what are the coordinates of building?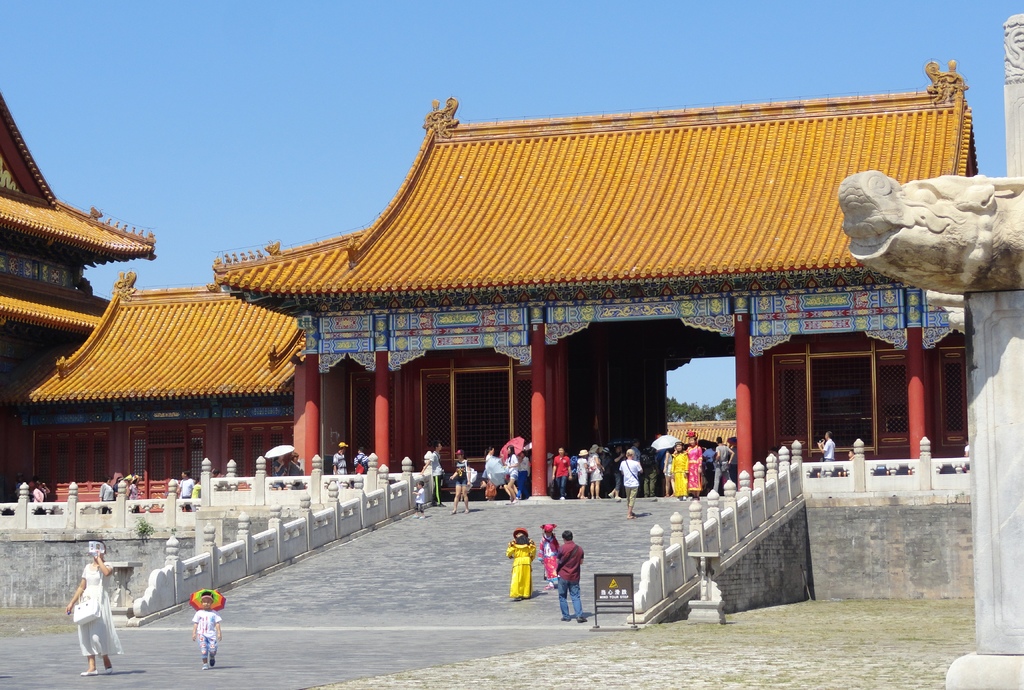
box(0, 58, 985, 504).
